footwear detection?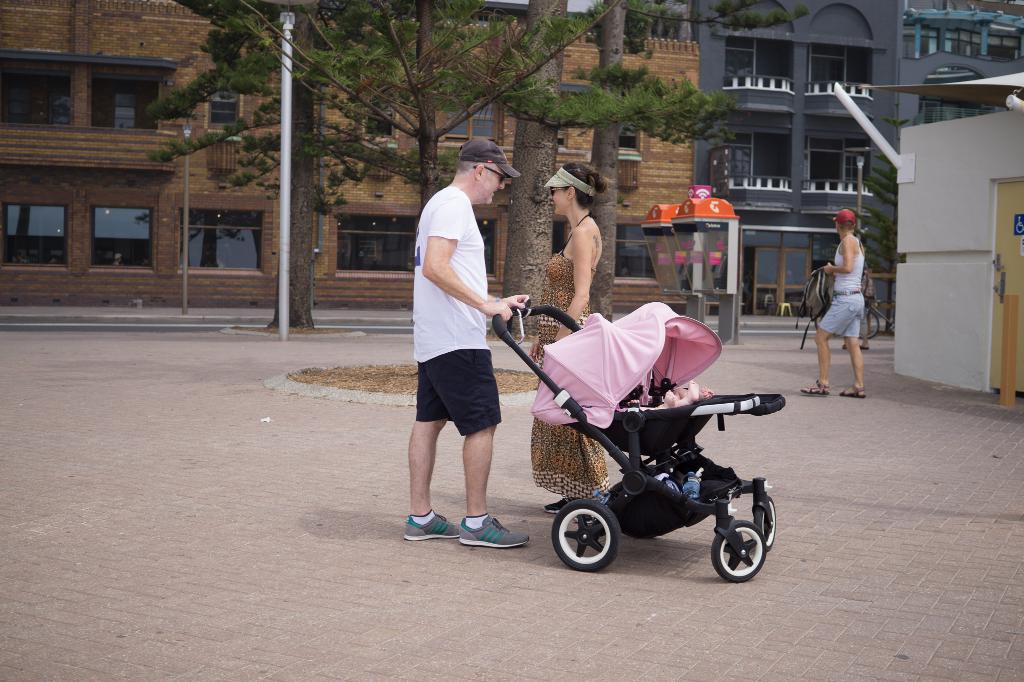
select_region(576, 519, 590, 524)
